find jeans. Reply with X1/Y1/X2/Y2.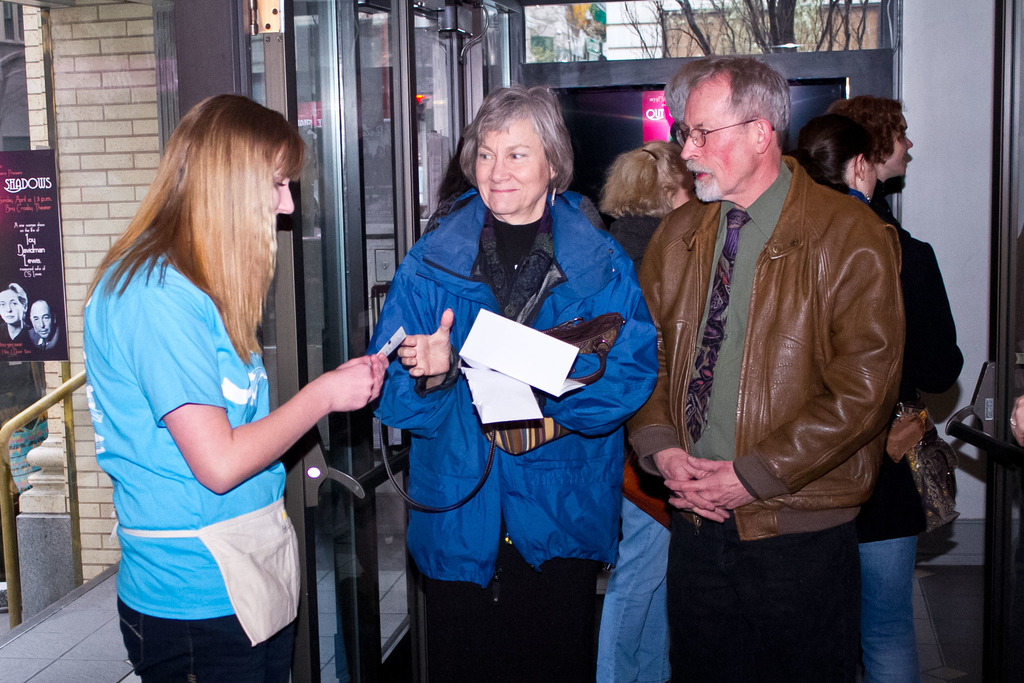
648/491/870/679.
